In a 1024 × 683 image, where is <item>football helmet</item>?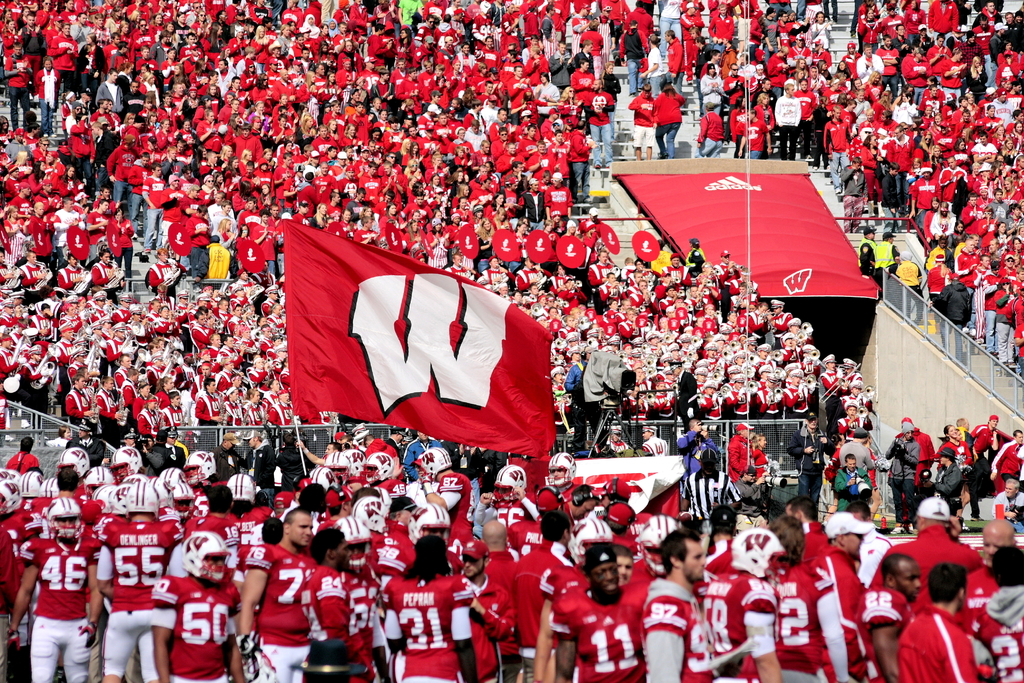
49, 498, 90, 541.
